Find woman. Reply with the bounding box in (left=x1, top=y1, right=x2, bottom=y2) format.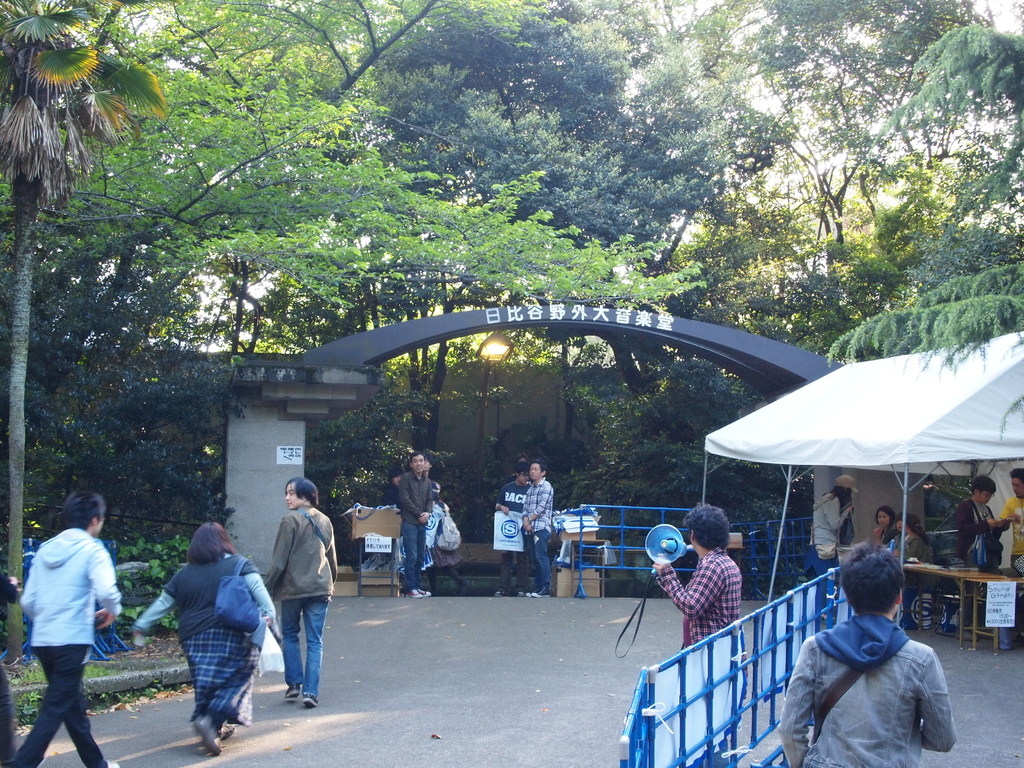
(left=893, top=520, right=933, bottom=610).
